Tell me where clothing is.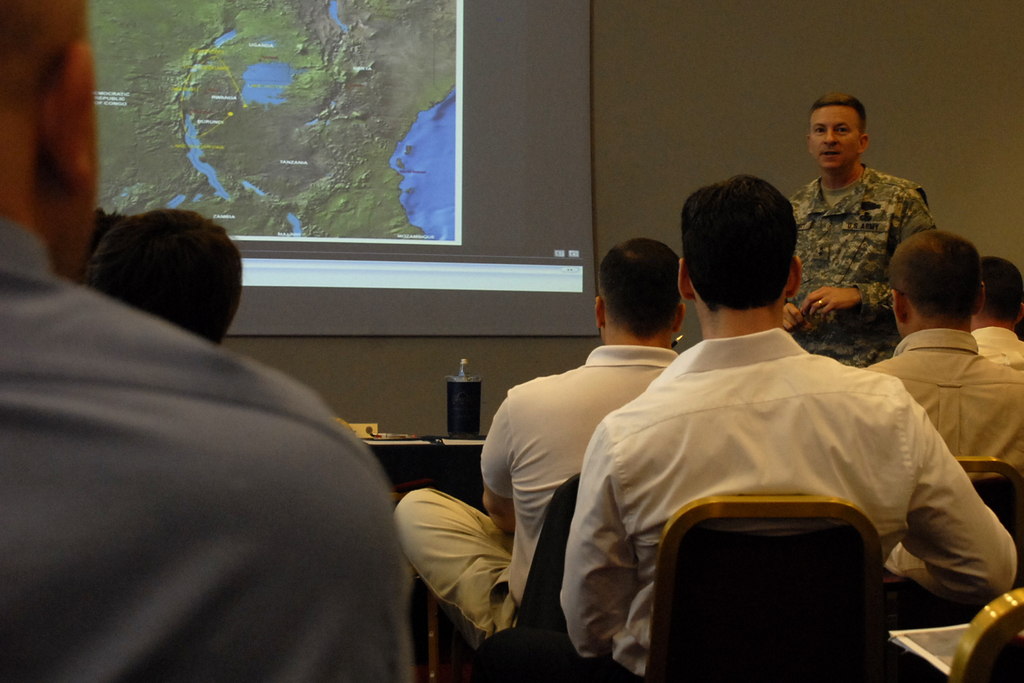
clothing is at left=0, top=212, right=410, bottom=682.
